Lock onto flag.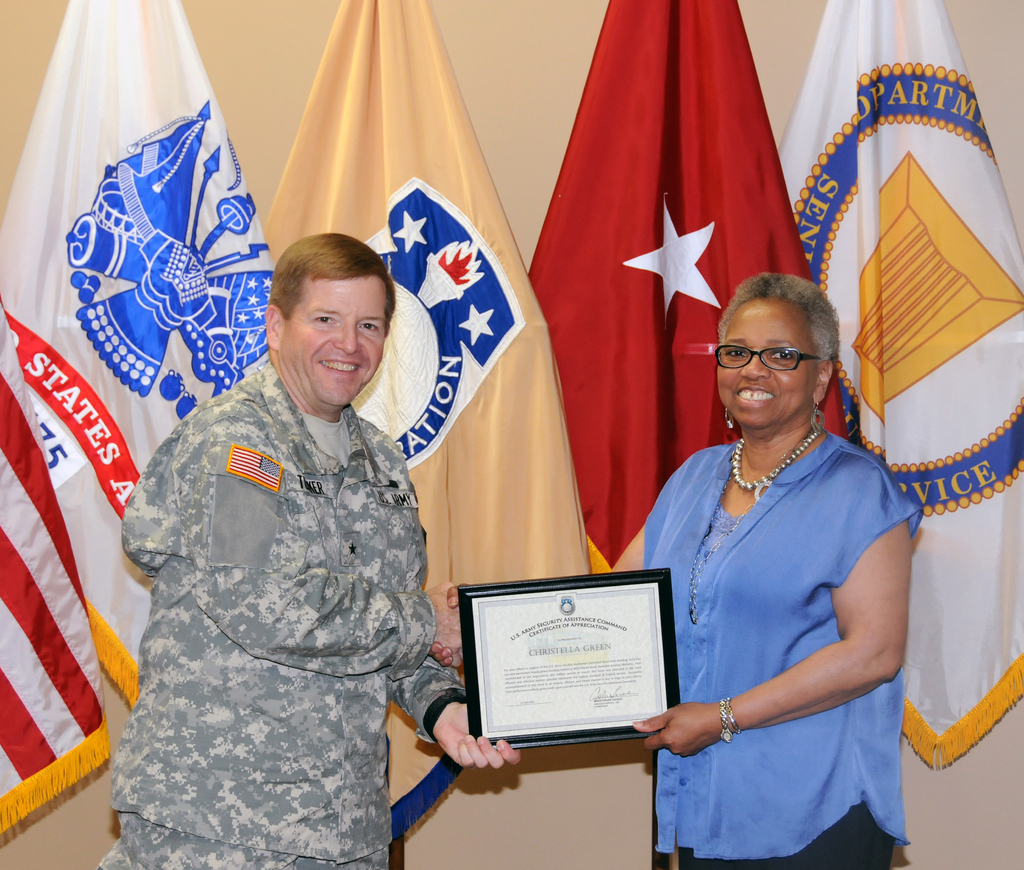
Locked: <region>0, 294, 115, 841</region>.
